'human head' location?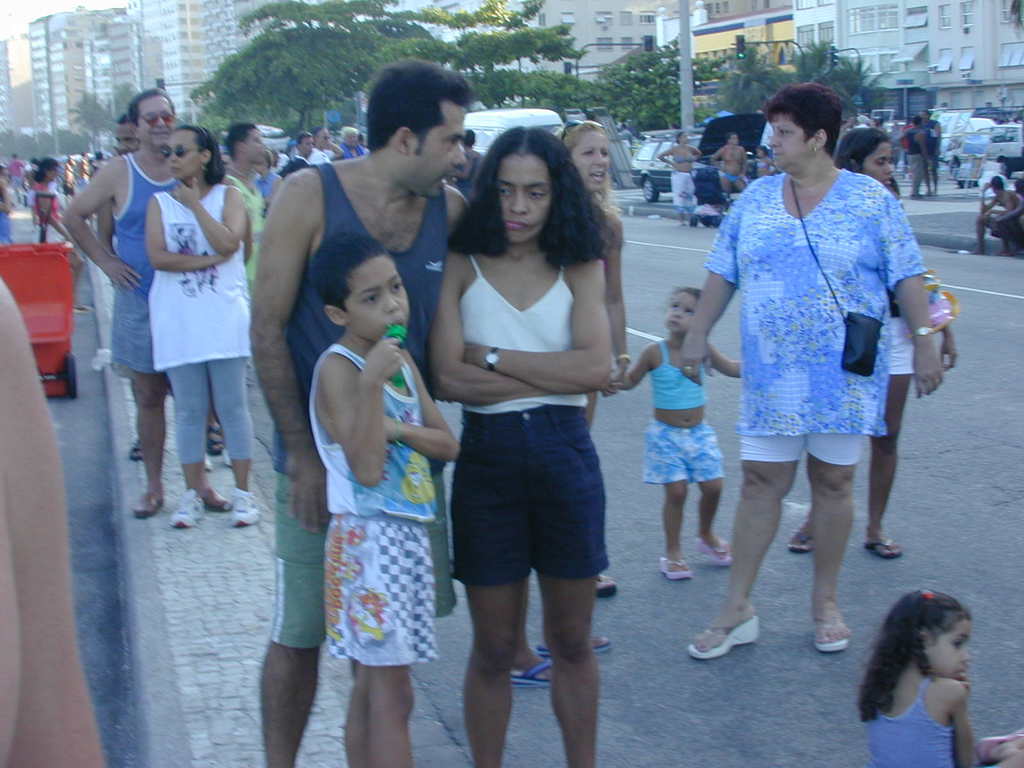
box(297, 132, 313, 156)
